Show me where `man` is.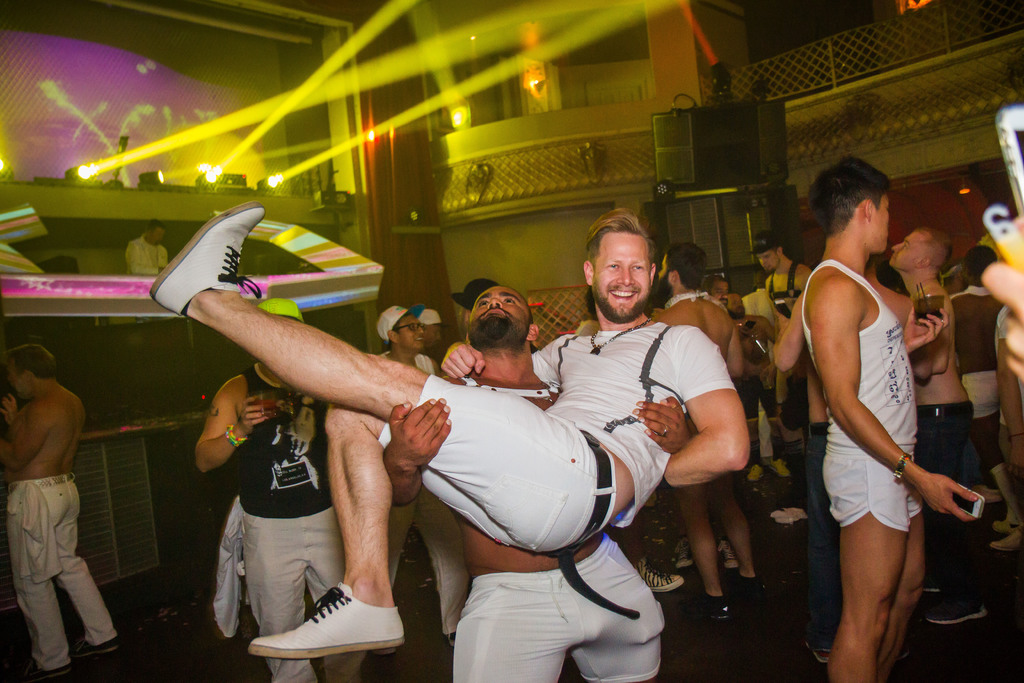
`man` is at <region>756, 227, 819, 454</region>.
